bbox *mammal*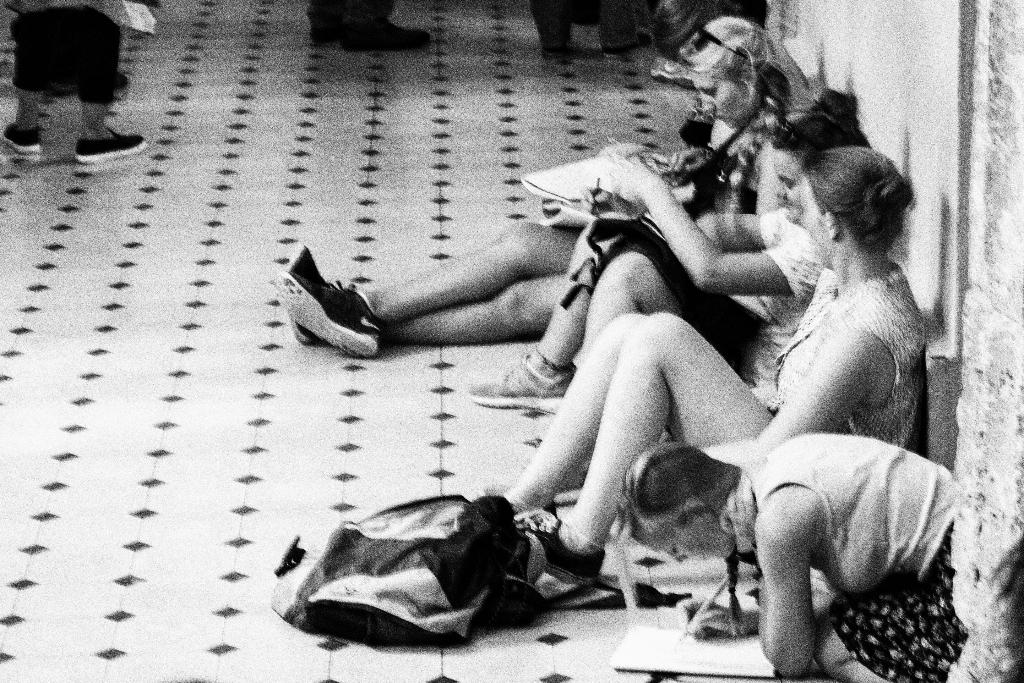
box(649, 0, 754, 89)
